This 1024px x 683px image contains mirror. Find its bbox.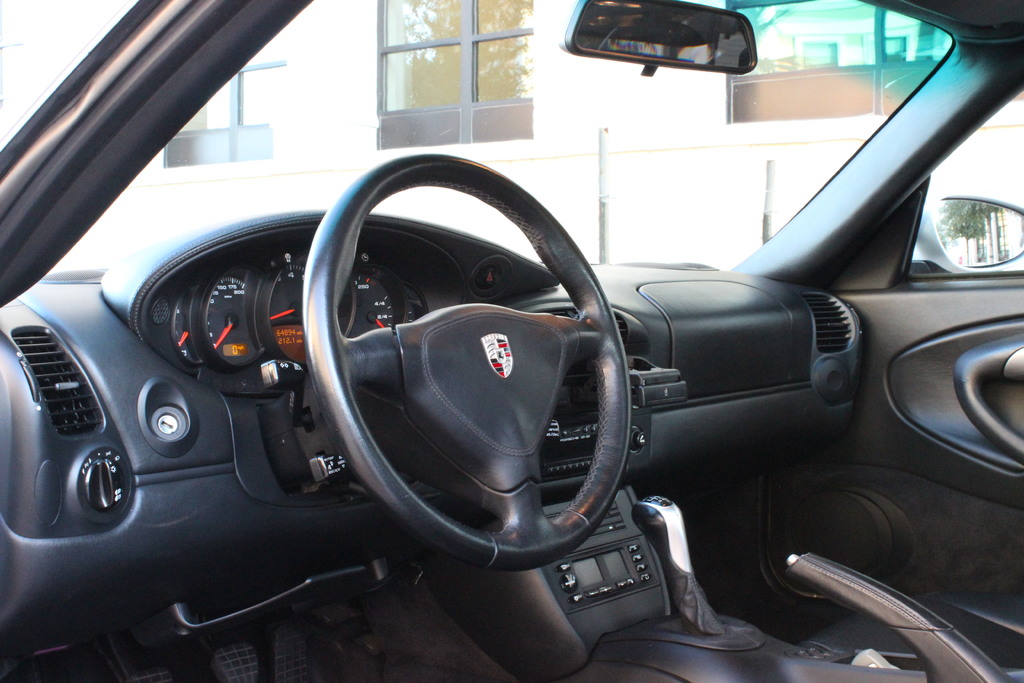
[left=577, top=0, right=751, bottom=67].
